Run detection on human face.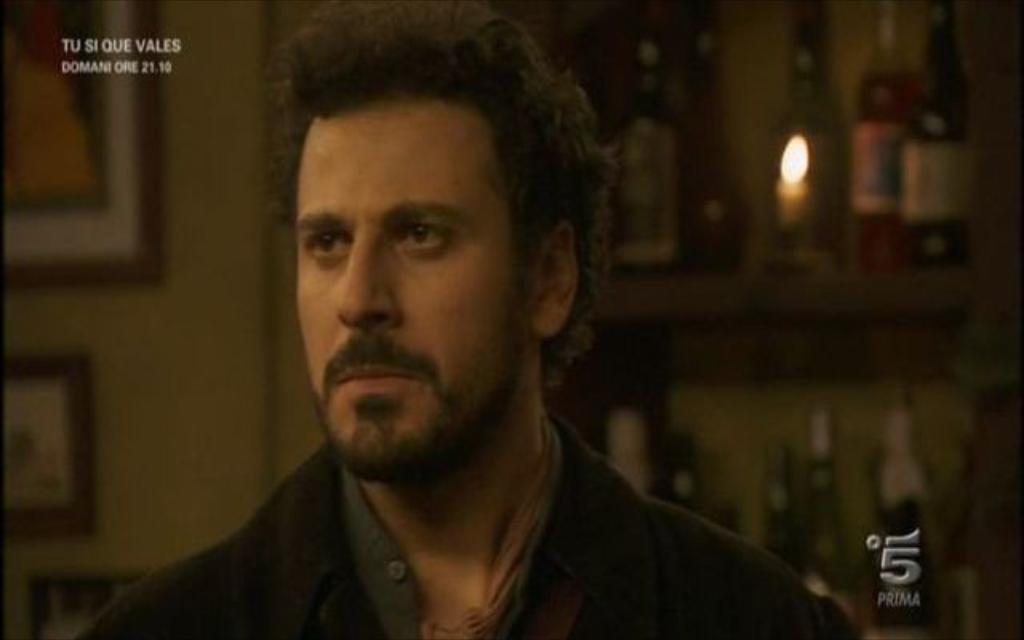
Result: rect(291, 107, 536, 480).
